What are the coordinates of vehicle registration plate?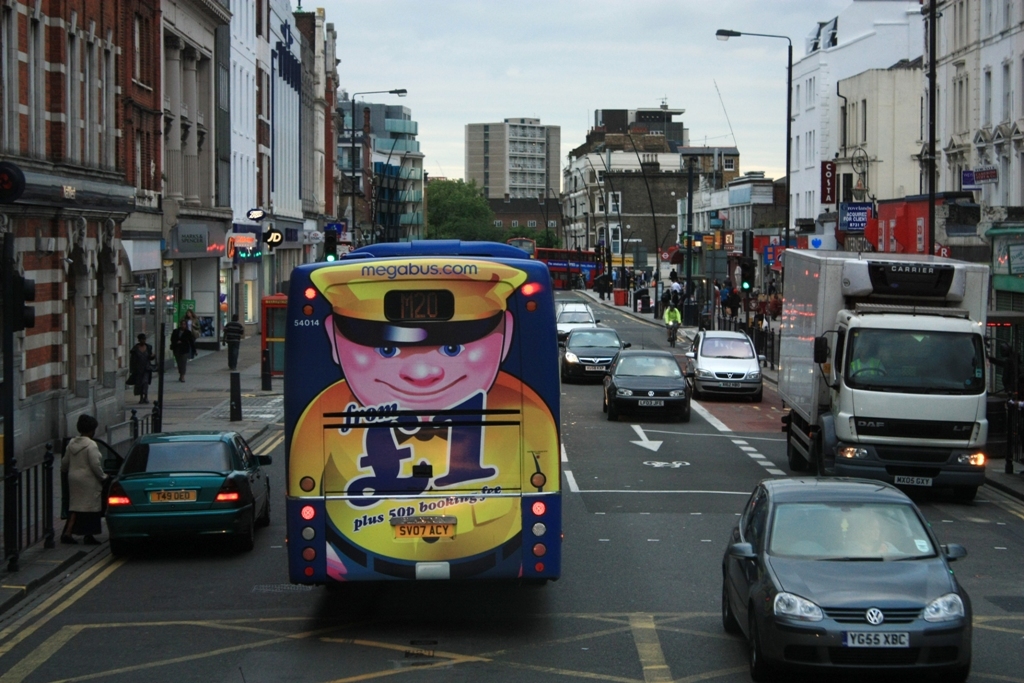
bbox(148, 488, 200, 504).
